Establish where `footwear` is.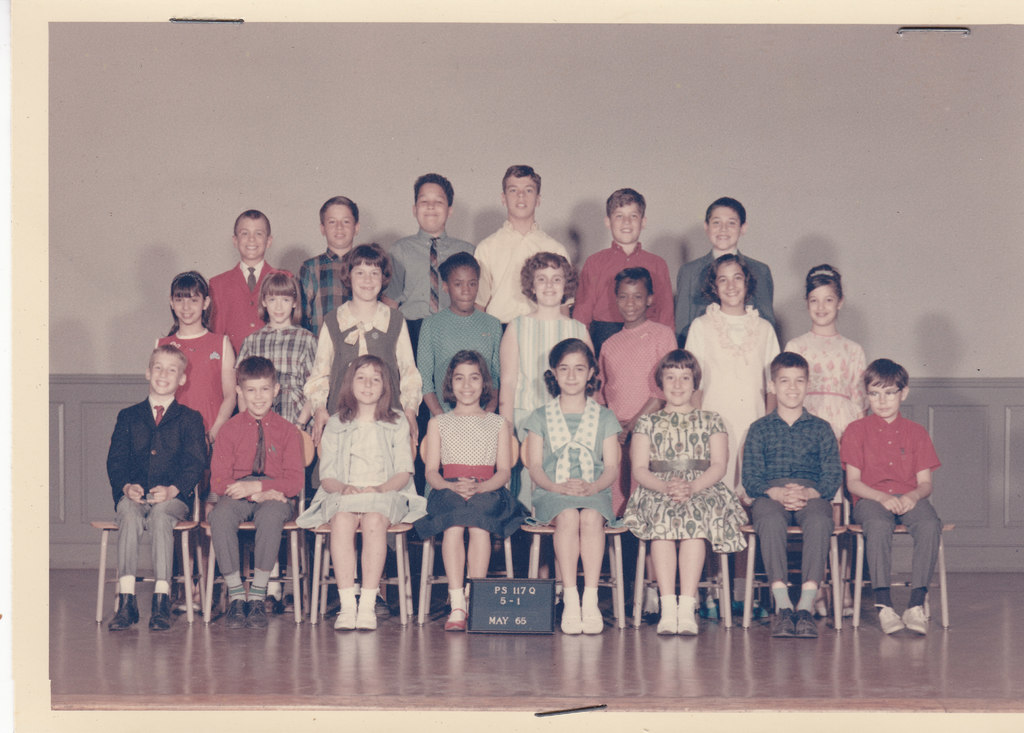
Established at BBox(872, 600, 906, 632).
